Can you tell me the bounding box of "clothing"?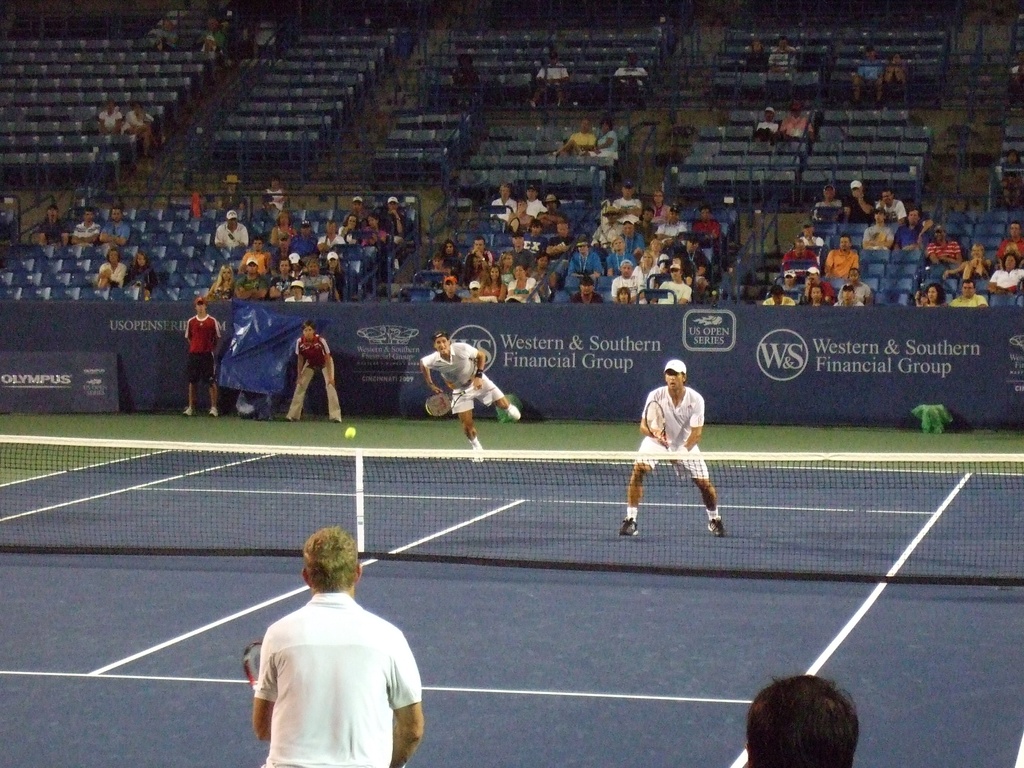
(997,238,1023,269).
